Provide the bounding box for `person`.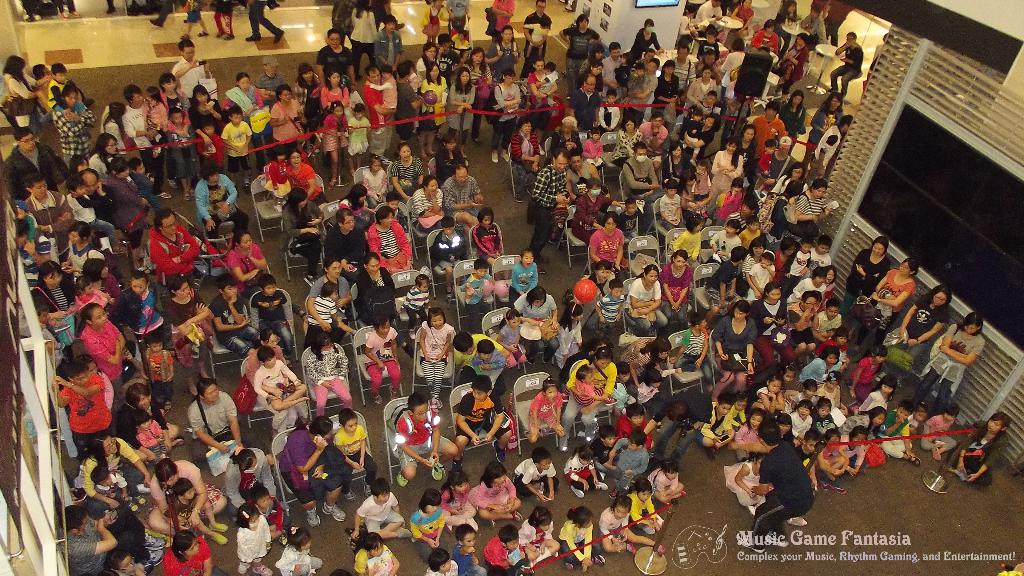
{"left": 322, "top": 97, "right": 347, "bottom": 192}.
